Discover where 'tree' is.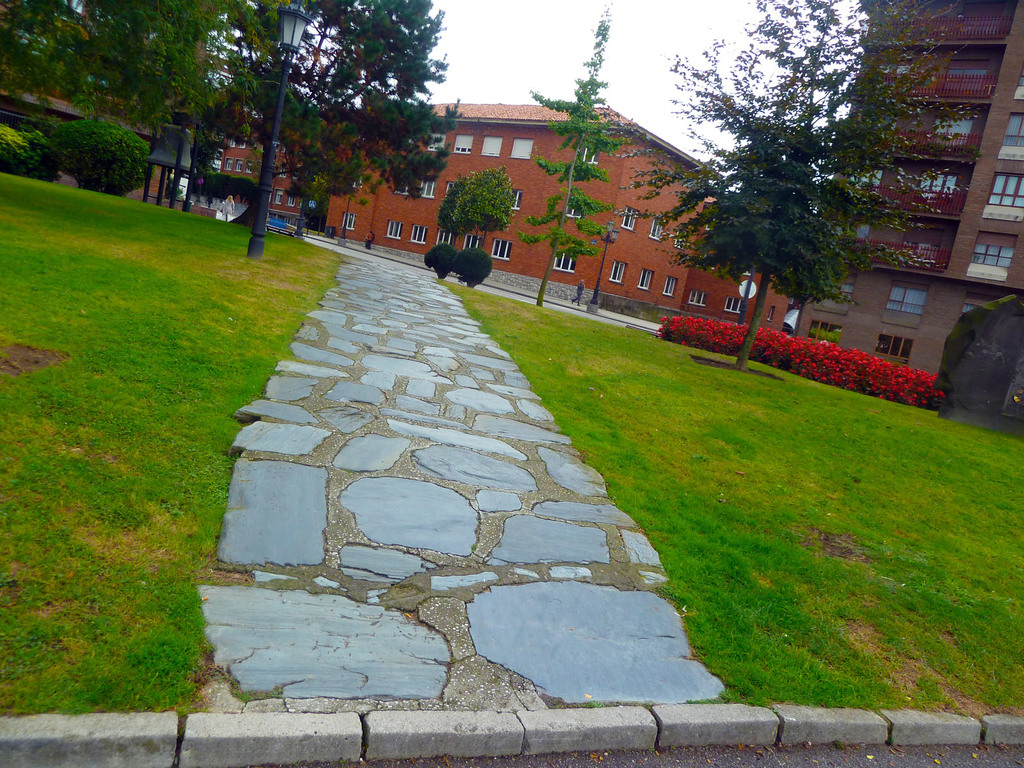
Discovered at crop(0, 0, 95, 122).
